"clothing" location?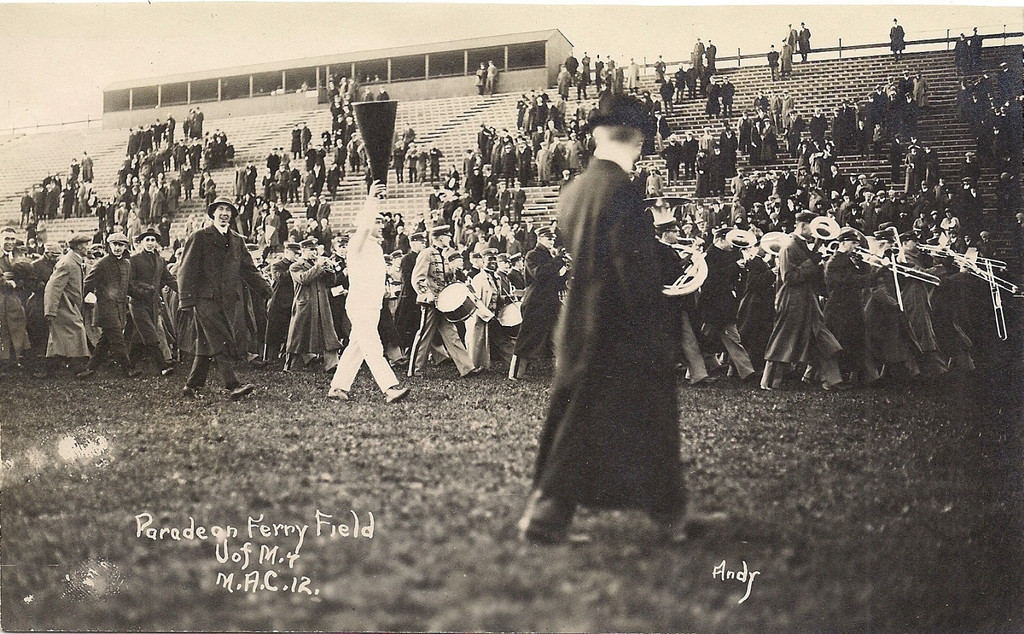
pyautogui.locateOnScreen(78, 252, 141, 373)
